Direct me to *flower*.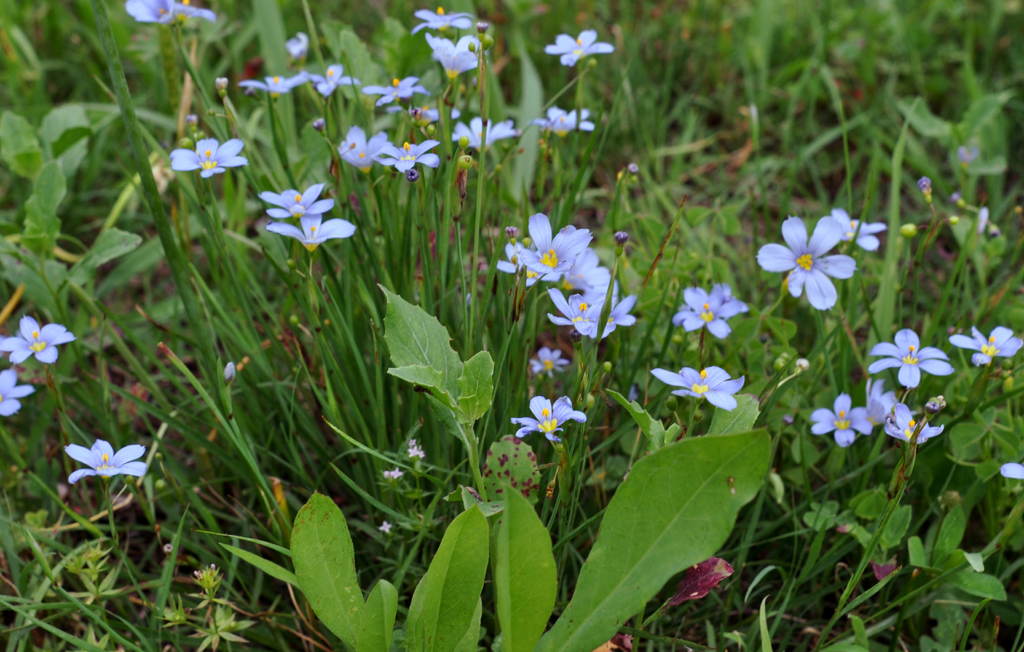
Direction: box=[65, 436, 149, 485].
